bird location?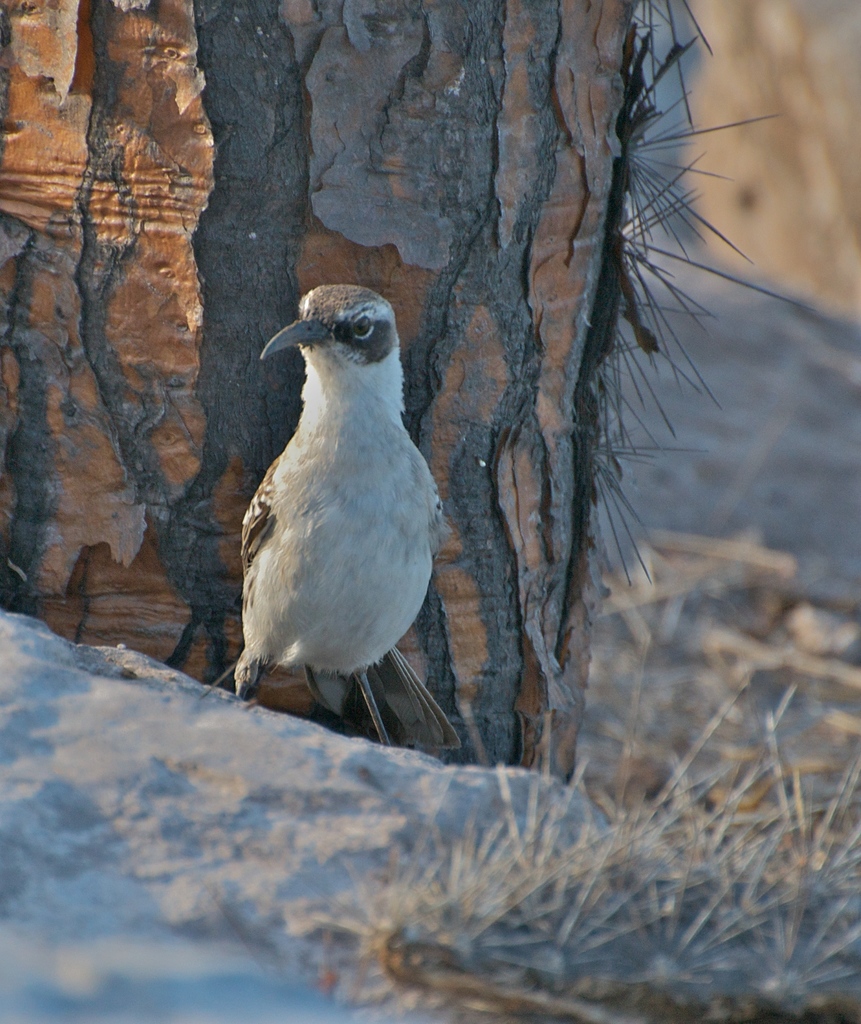
box(225, 280, 447, 745)
